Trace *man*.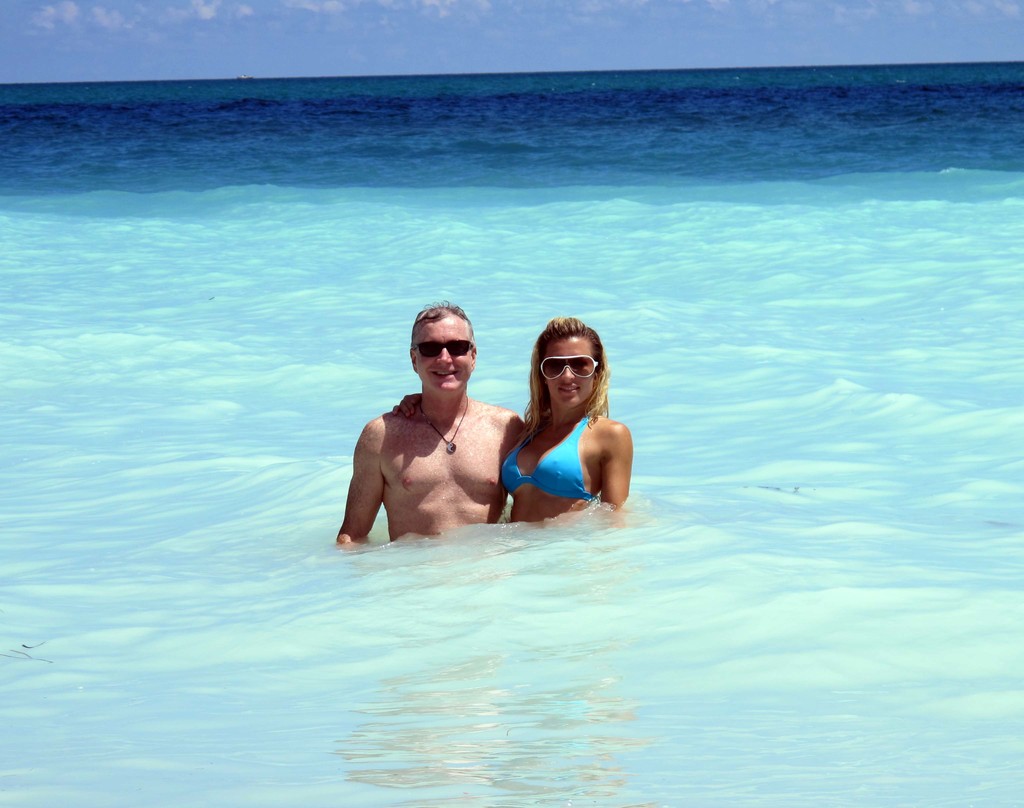
Traced to crop(350, 307, 537, 569).
